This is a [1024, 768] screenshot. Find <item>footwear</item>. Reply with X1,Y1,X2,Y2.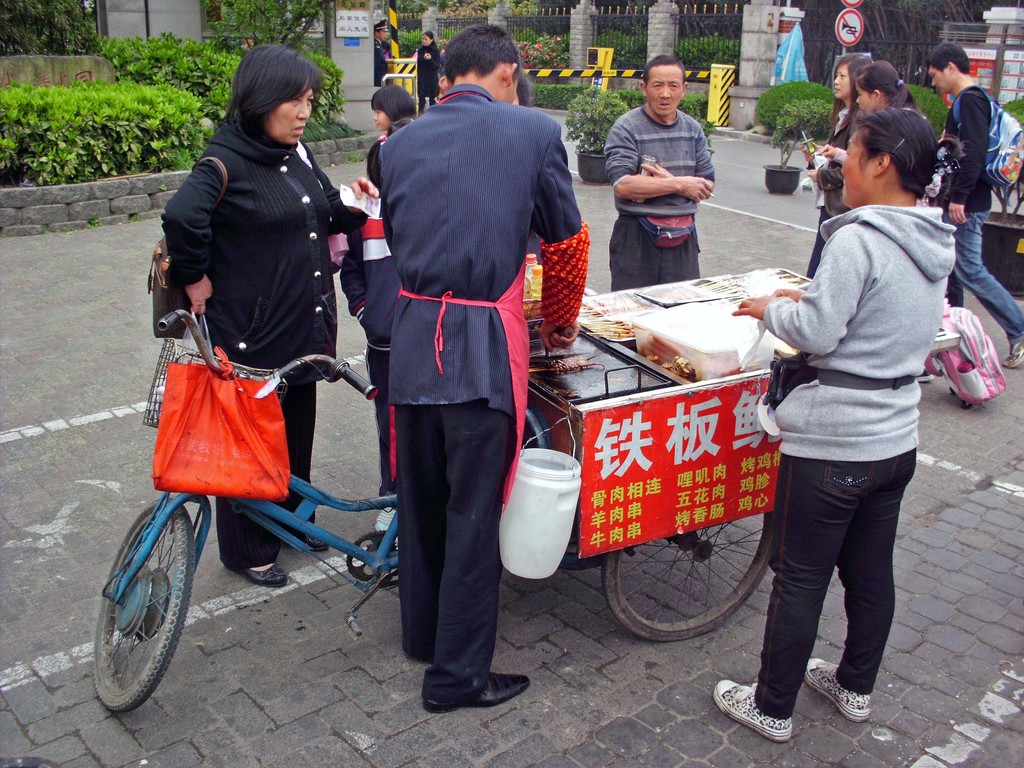
225,564,284,586.
